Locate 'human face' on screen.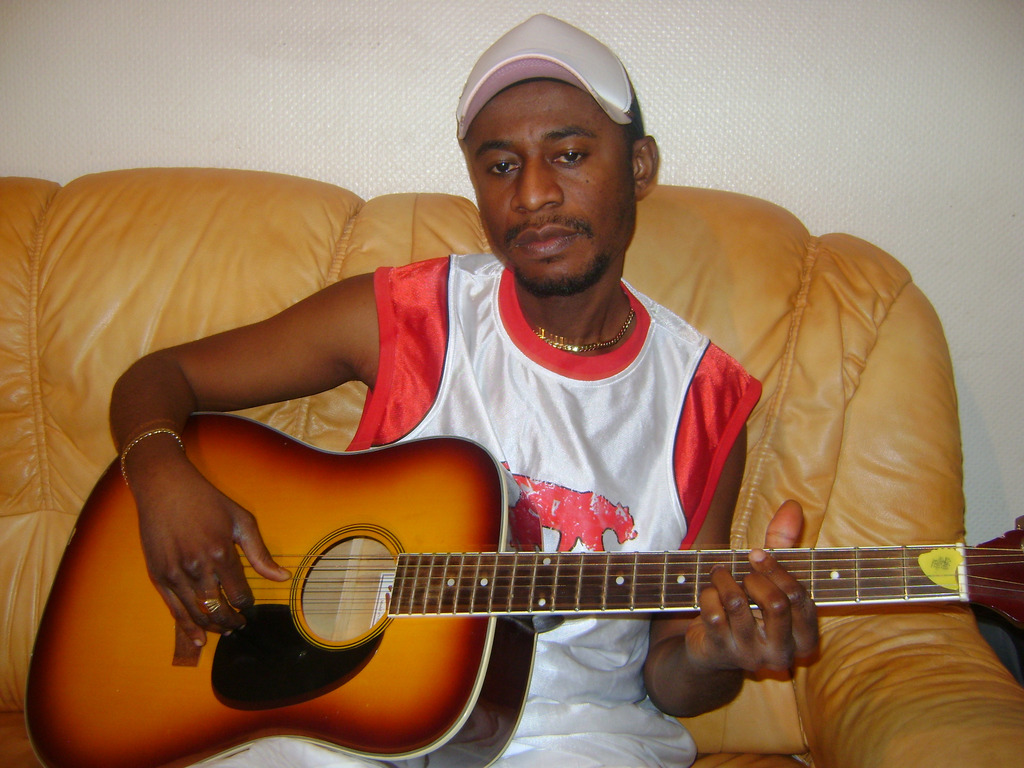
On screen at <region>461, 74, 640, 297</region>.
